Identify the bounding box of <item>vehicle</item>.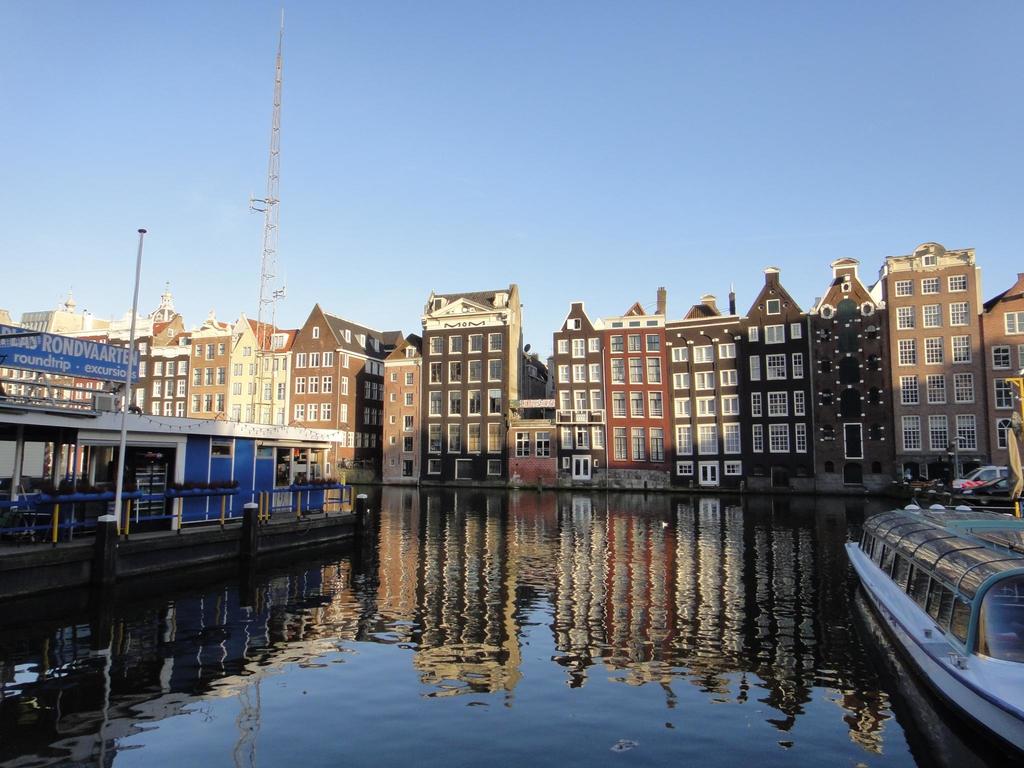
[left=0, top=376, right=362, bottom=601].
